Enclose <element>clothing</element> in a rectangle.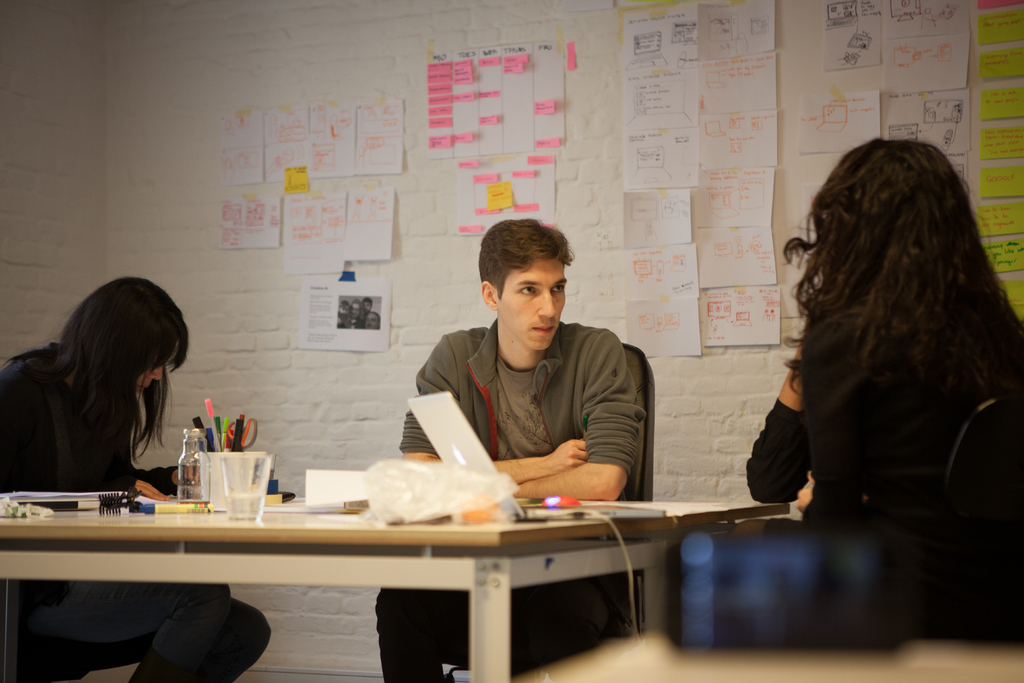
[left=2, top=332, right=278, bottom=682].
